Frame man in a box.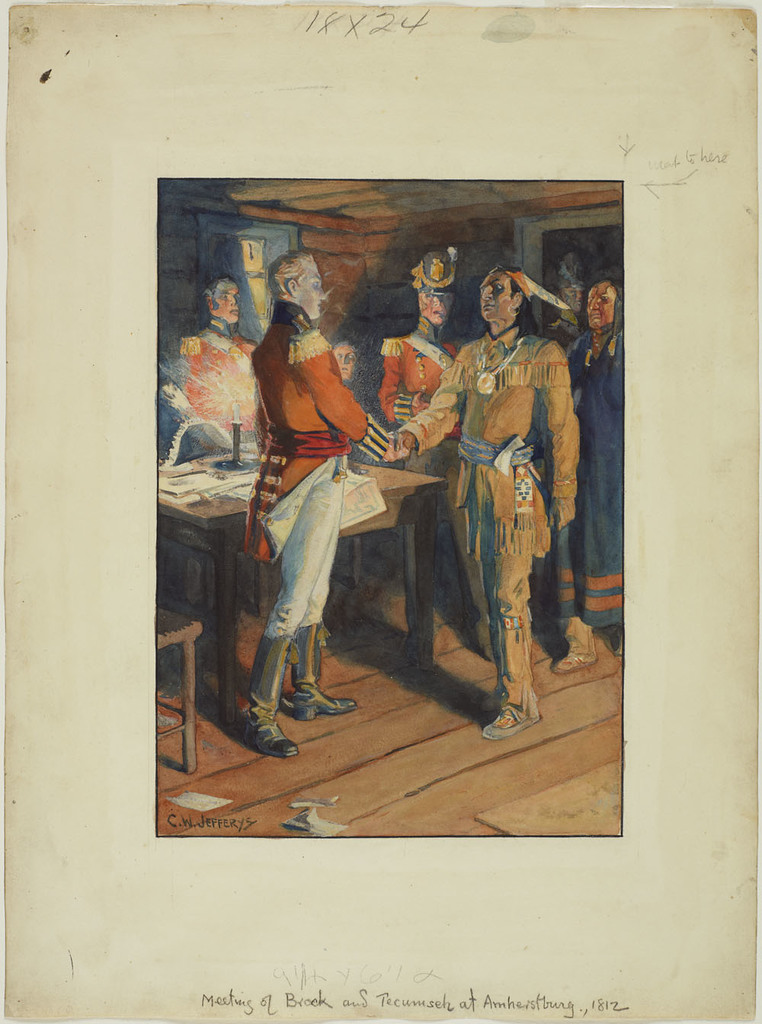
select_region(170, 280, 258, 456).
